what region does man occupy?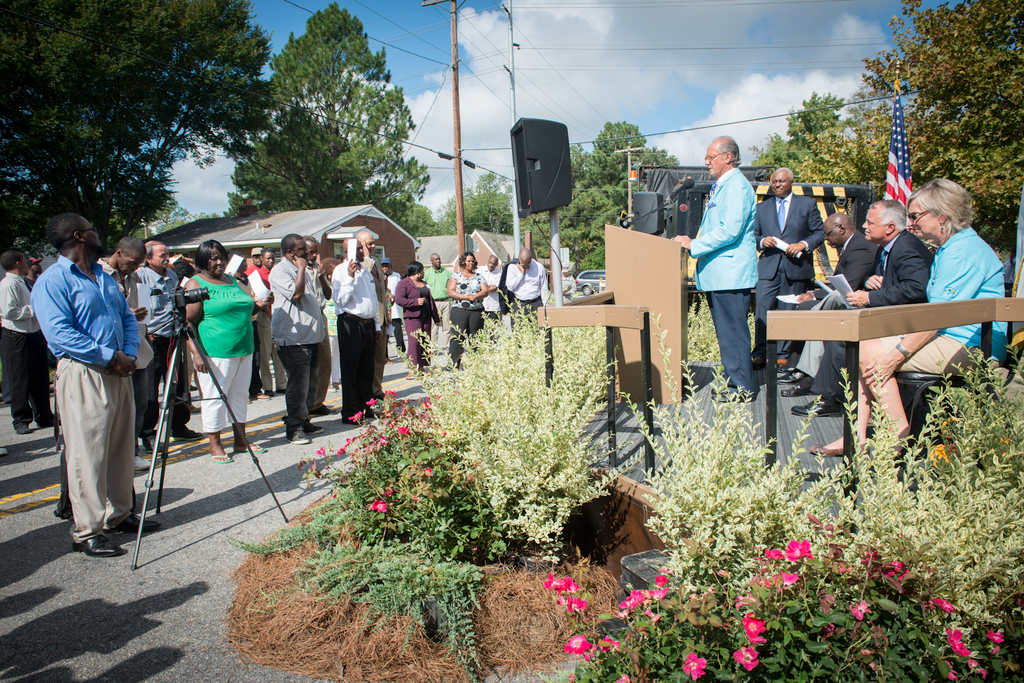
(141,239,172,454).
